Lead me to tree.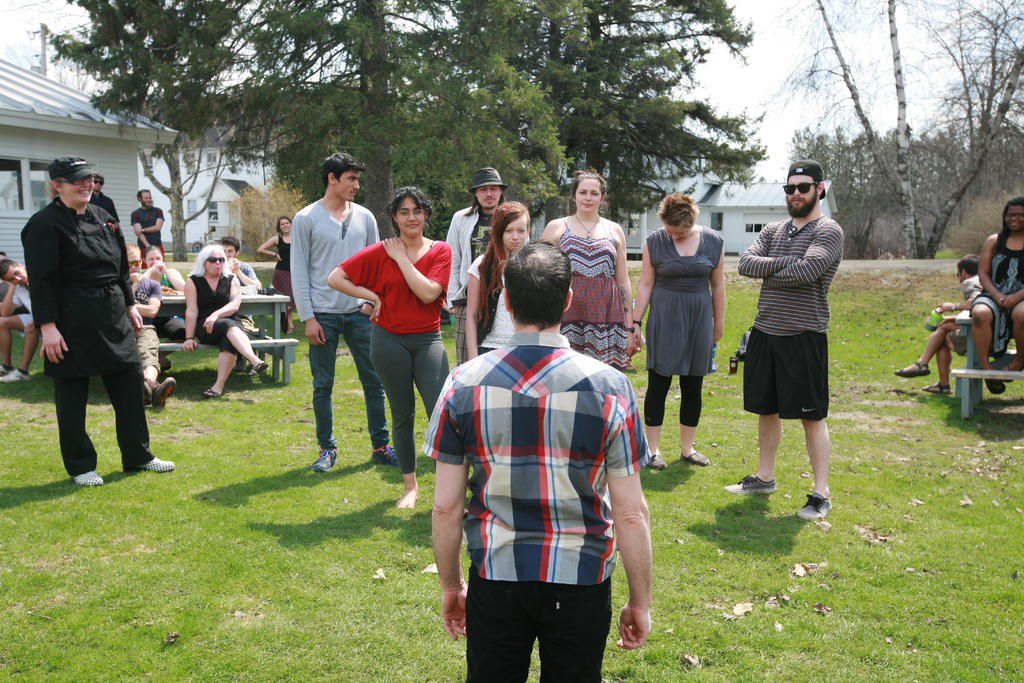
Lead to region(420, 0, 783, 273).
